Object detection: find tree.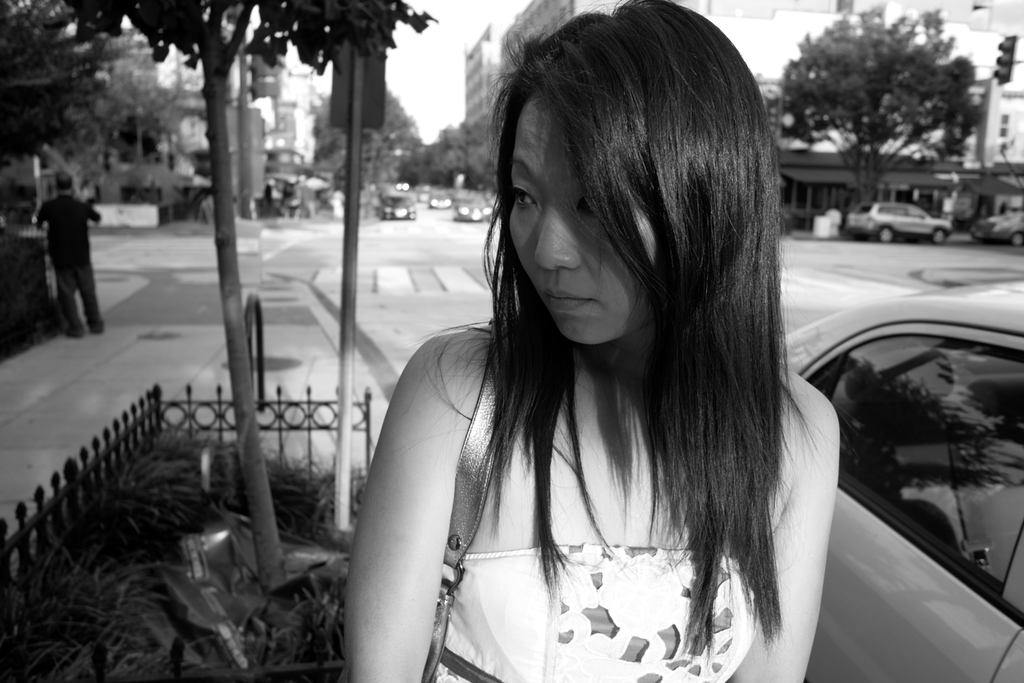
{"x1": 64, "y1": 0, "x2": 278, "y2": 597}.
